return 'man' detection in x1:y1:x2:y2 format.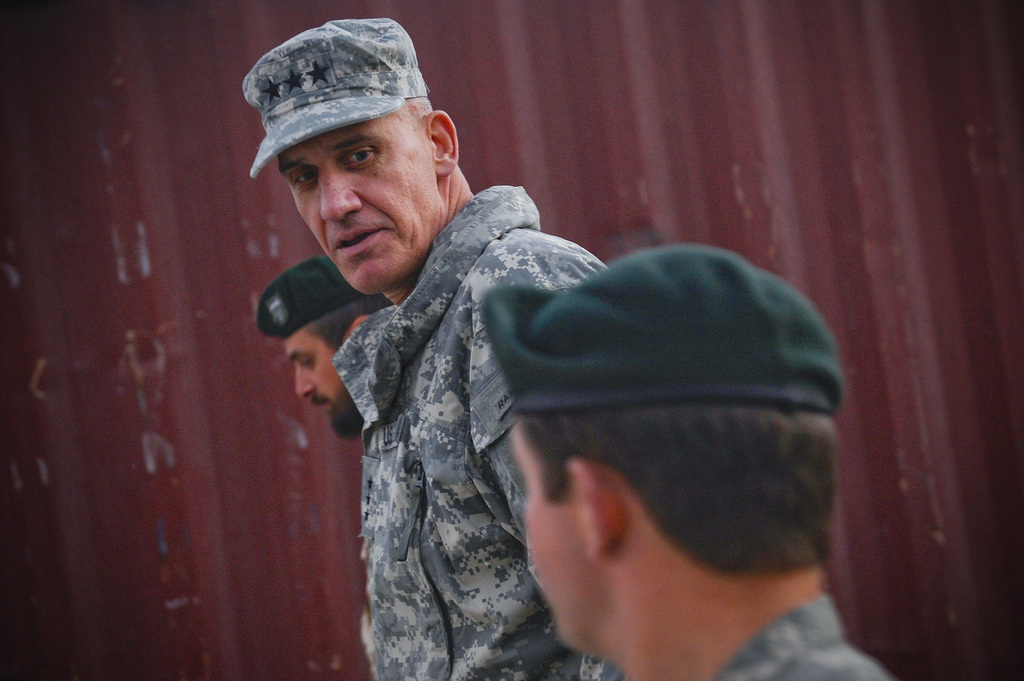
476:243:908:680.
